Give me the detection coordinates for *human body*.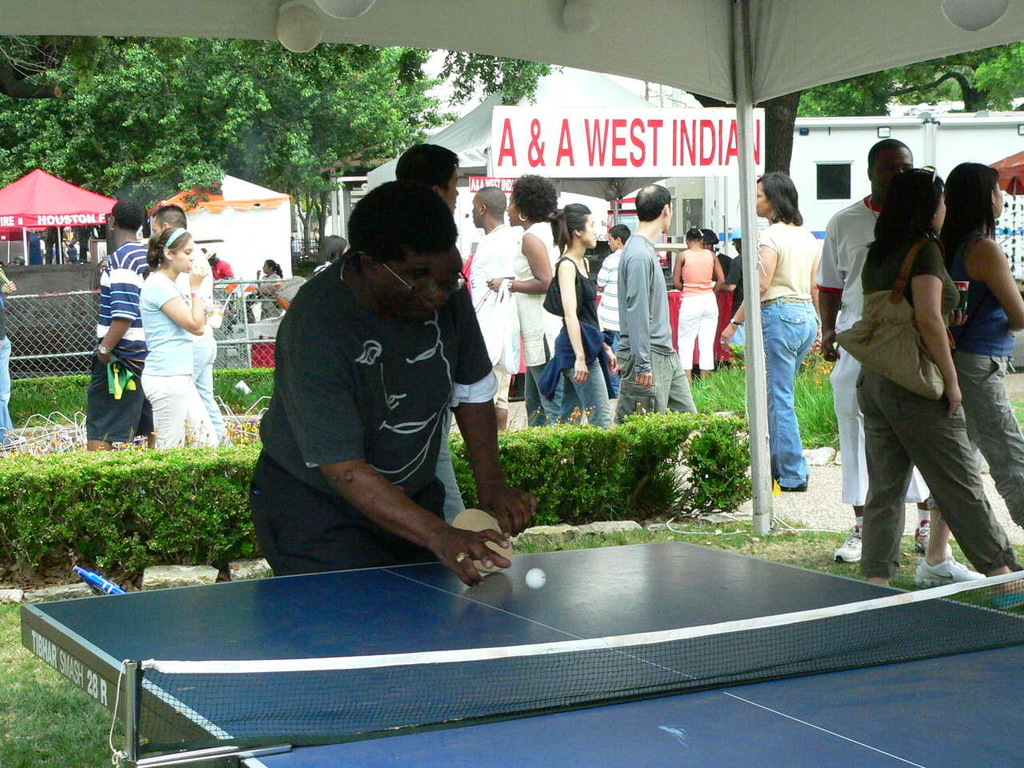
[720,216,824,498].
